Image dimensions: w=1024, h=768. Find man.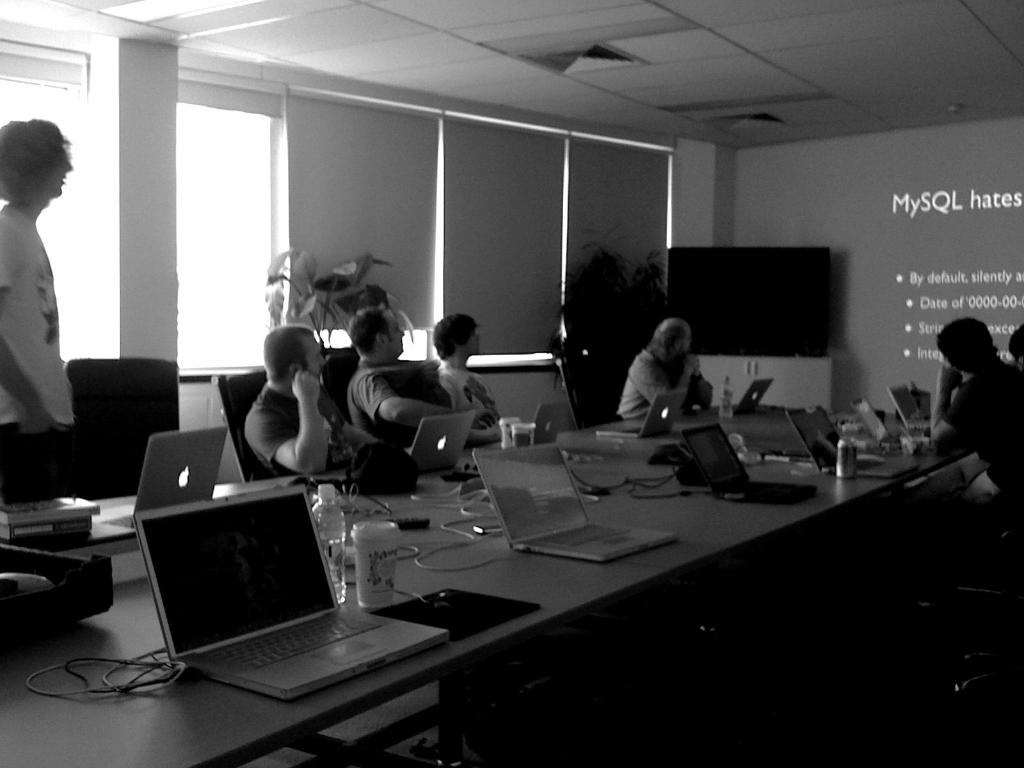
[240,326,385,476].
